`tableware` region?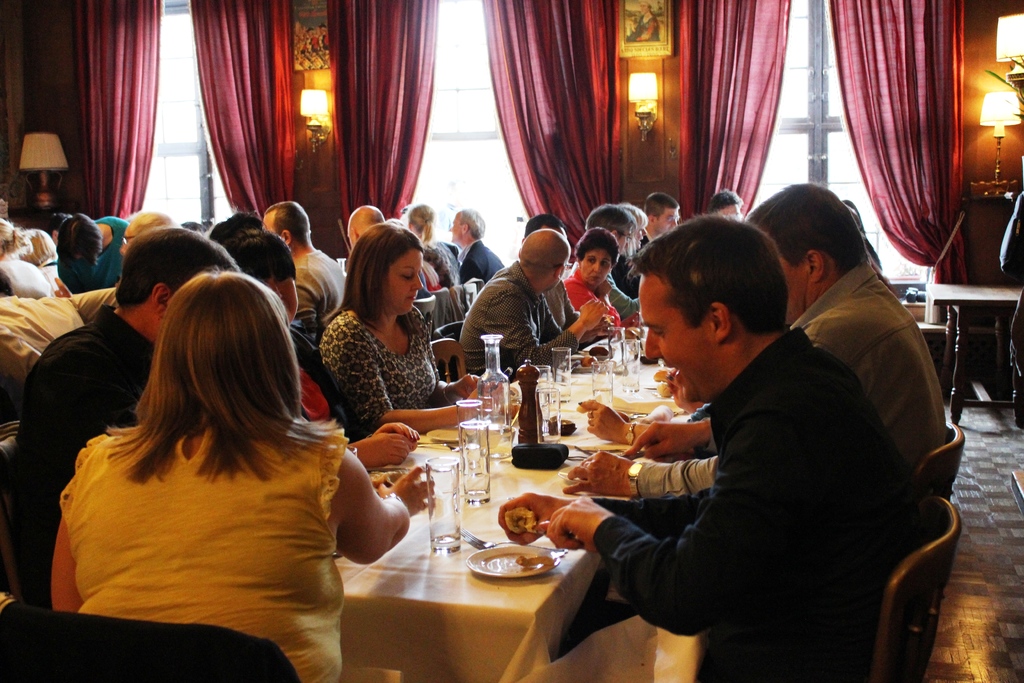
588/354/615/403
